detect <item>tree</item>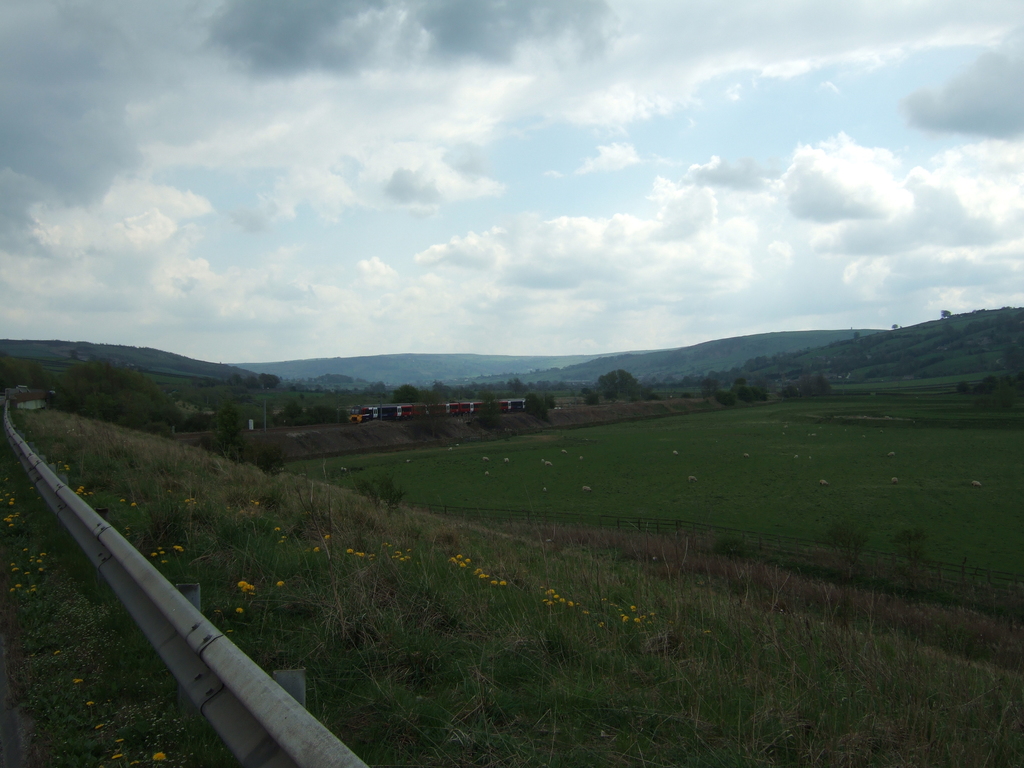
x1=209, y1=401, x2=246, y2=460
